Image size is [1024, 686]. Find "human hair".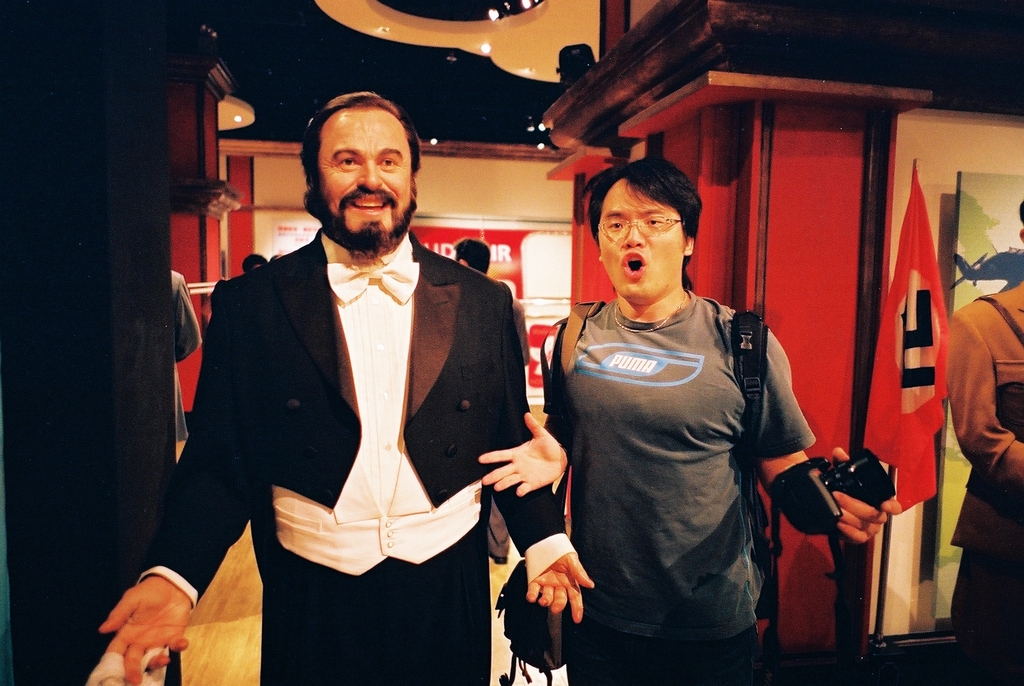
x1=243 y1=253 x2=269 y2=270.
